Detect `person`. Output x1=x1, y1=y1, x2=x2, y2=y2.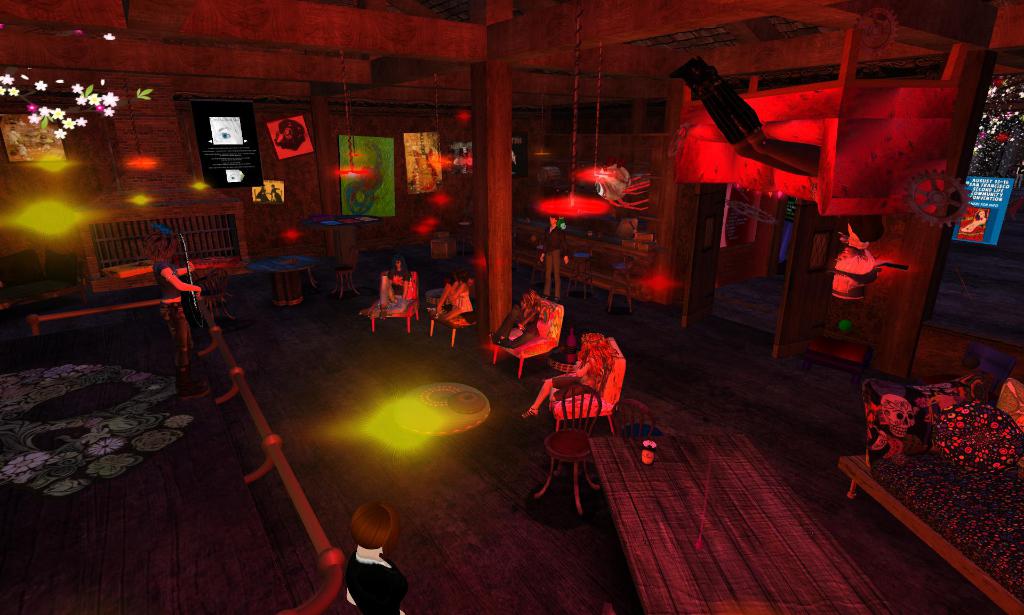
x1=431, y1=261, x2=479, y2=336.
